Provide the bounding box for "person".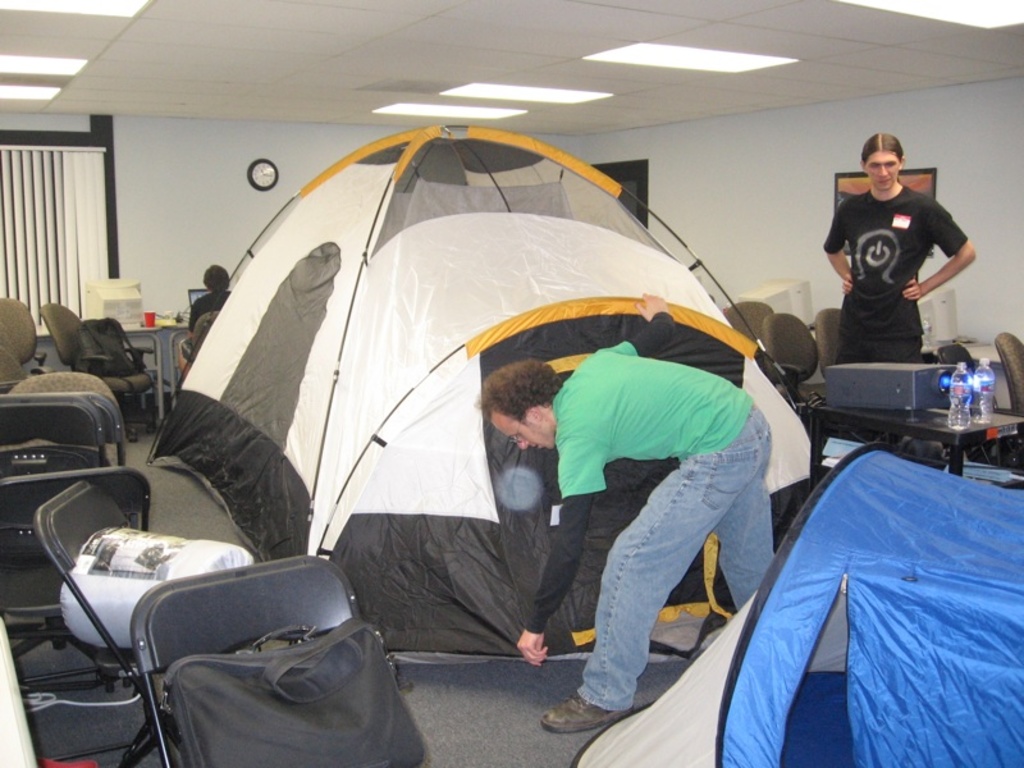
177:262:233:360.
